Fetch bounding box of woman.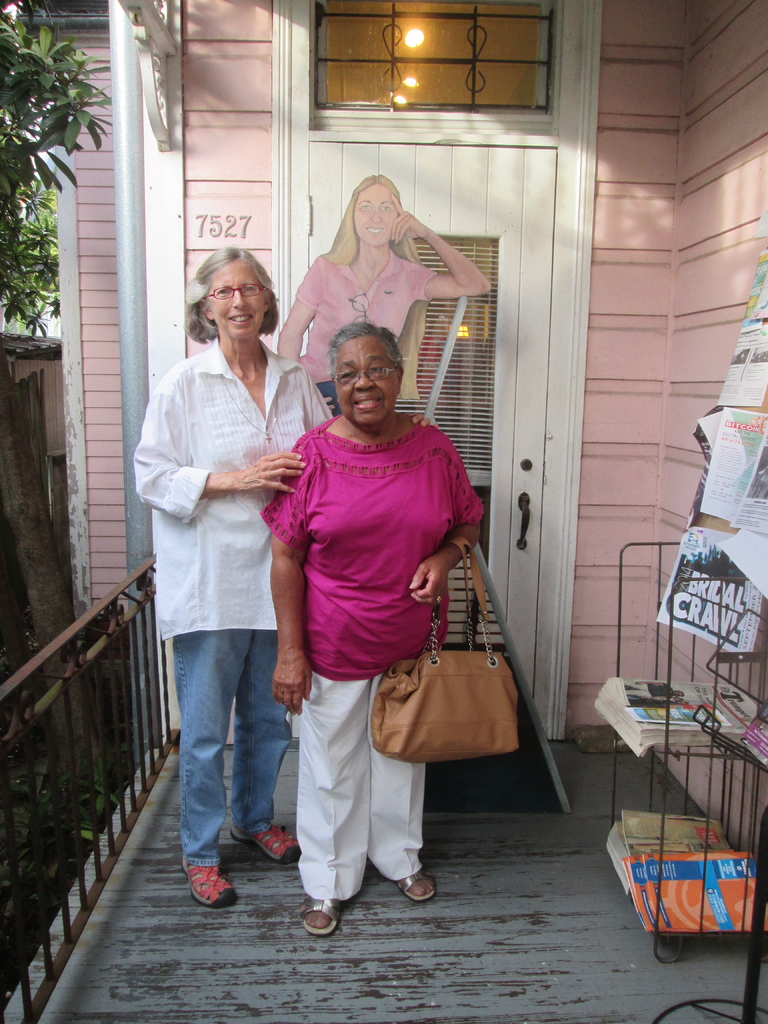
Bbox: x1=124 y1=237 x2=330 y2=881.
